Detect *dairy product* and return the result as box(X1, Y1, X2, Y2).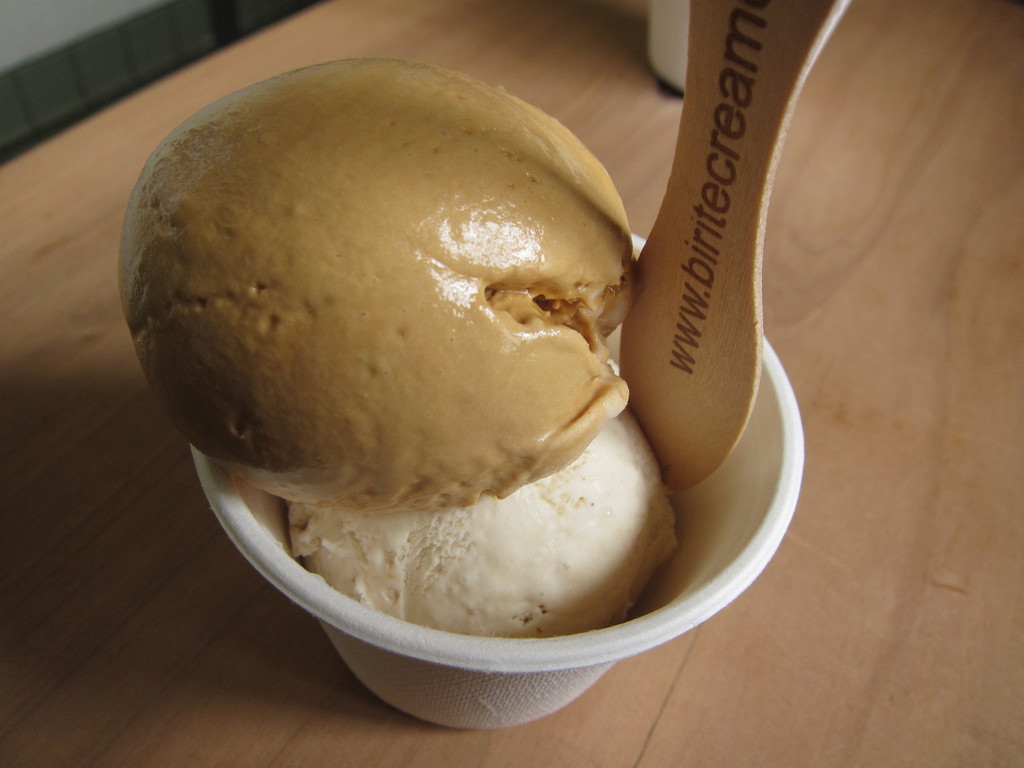
box(140, 15, 654, 560).
